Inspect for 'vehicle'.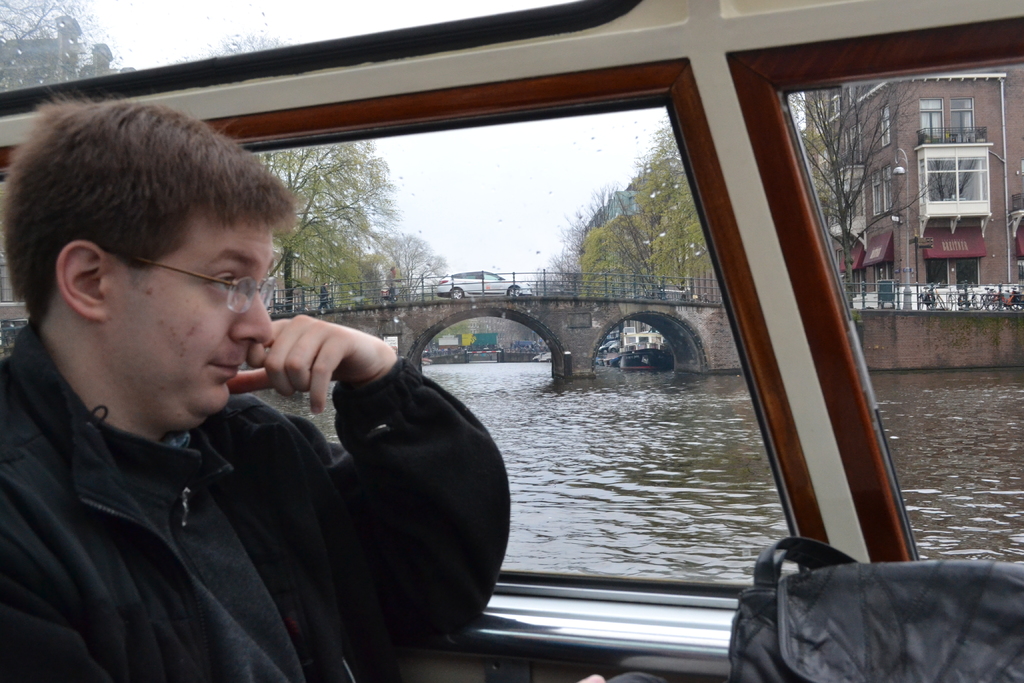
Inspection: <box>596,336,618,353</box>.
